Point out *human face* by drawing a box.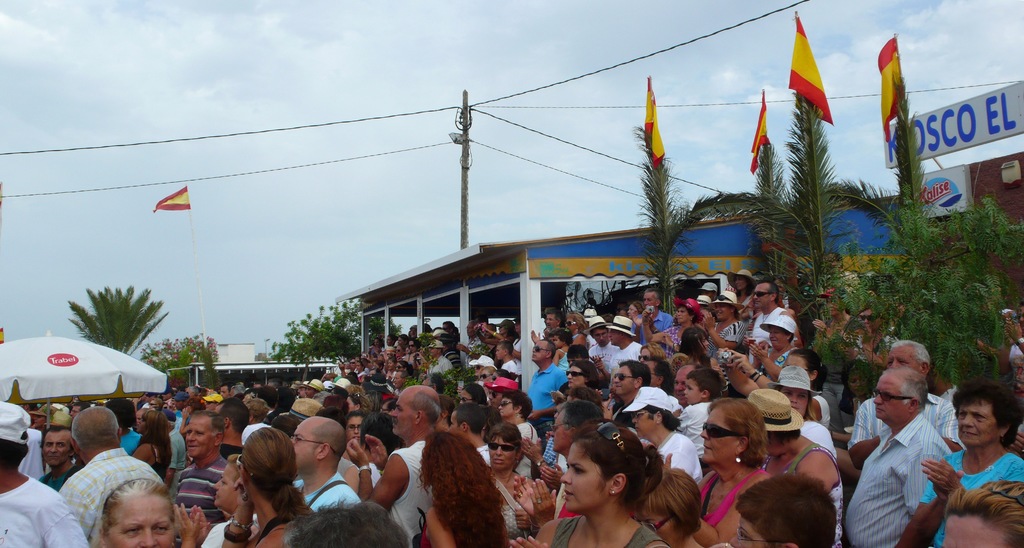
x1=214, y1=463, x2=238, y2=510.
